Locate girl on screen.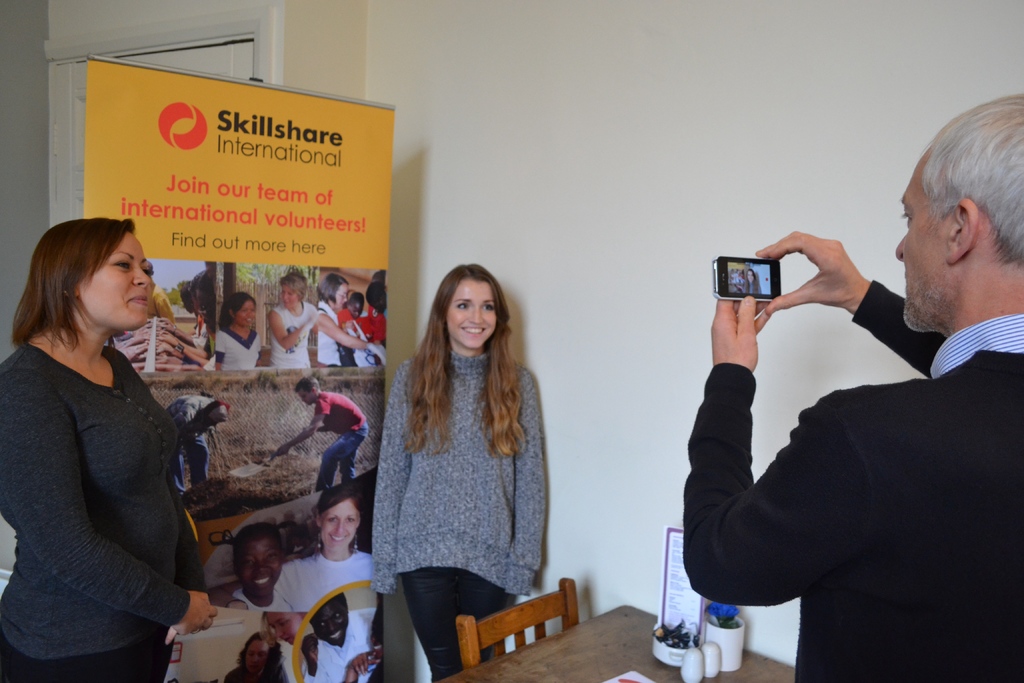
On screen at left=215, top=523, right=299, bottom=614.
